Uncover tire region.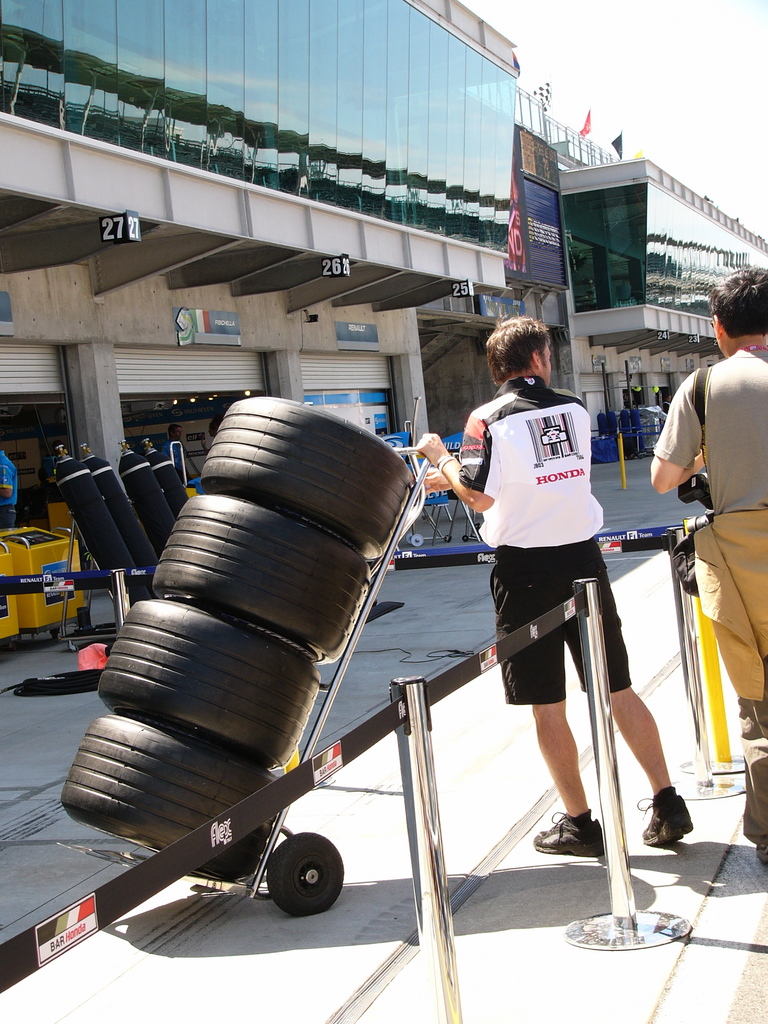
Uncovered: region(461, 533, 469, 543).
